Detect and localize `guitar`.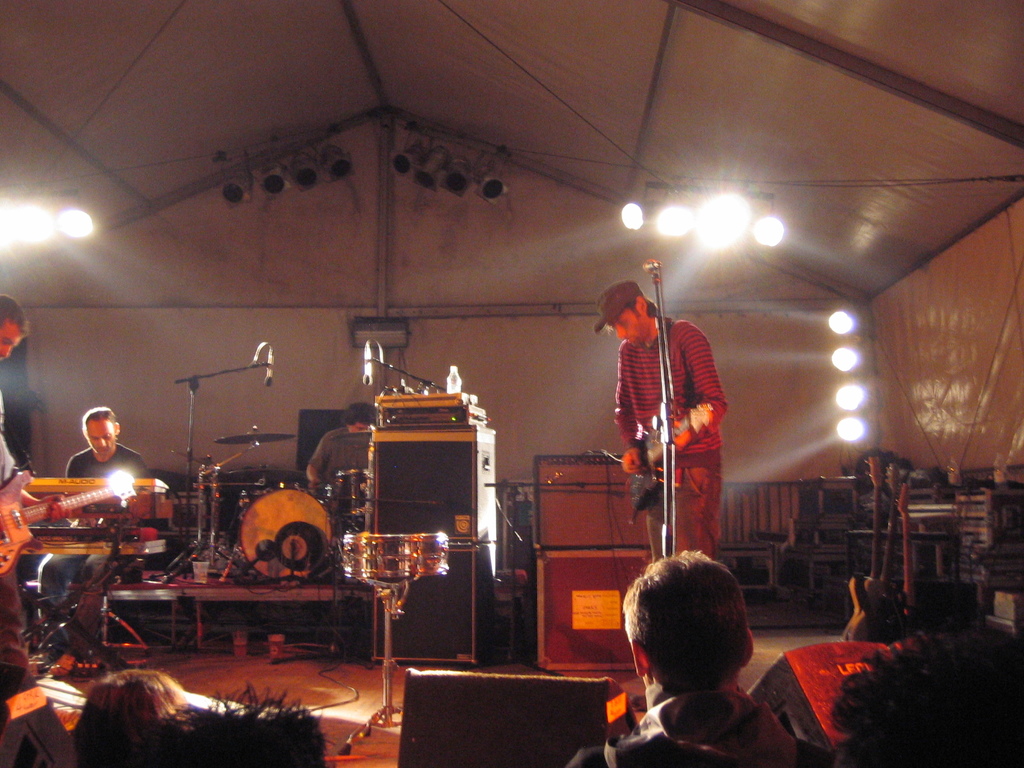
Localized at (0, 466, 147, 580).
